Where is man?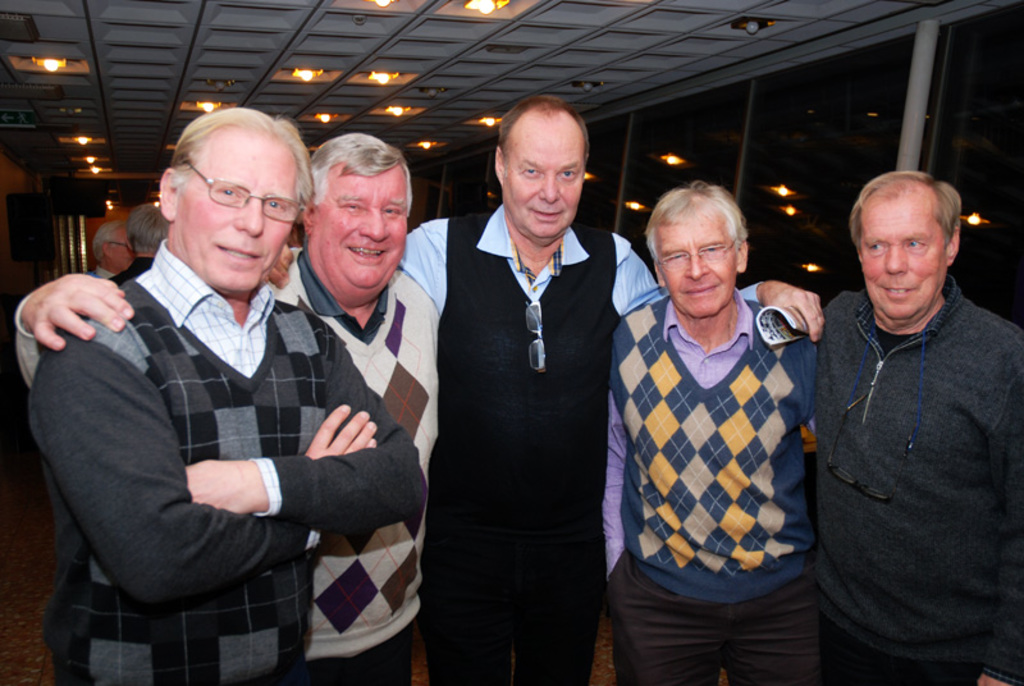
bbox(88, 220, 136, 285).
